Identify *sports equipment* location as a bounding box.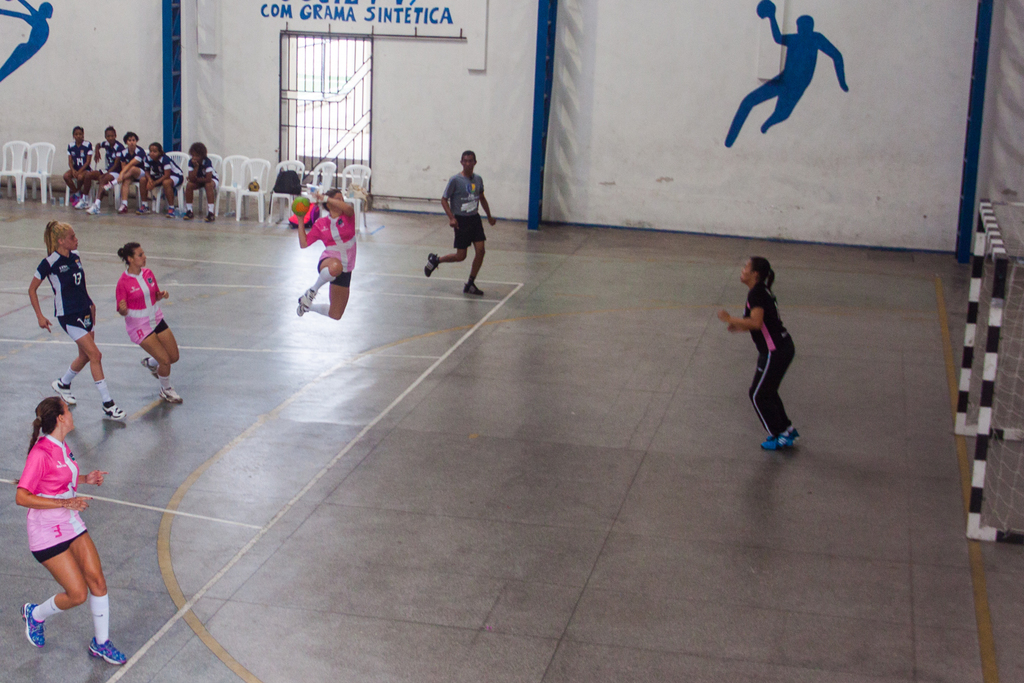
(756, 431, 782, 452).
